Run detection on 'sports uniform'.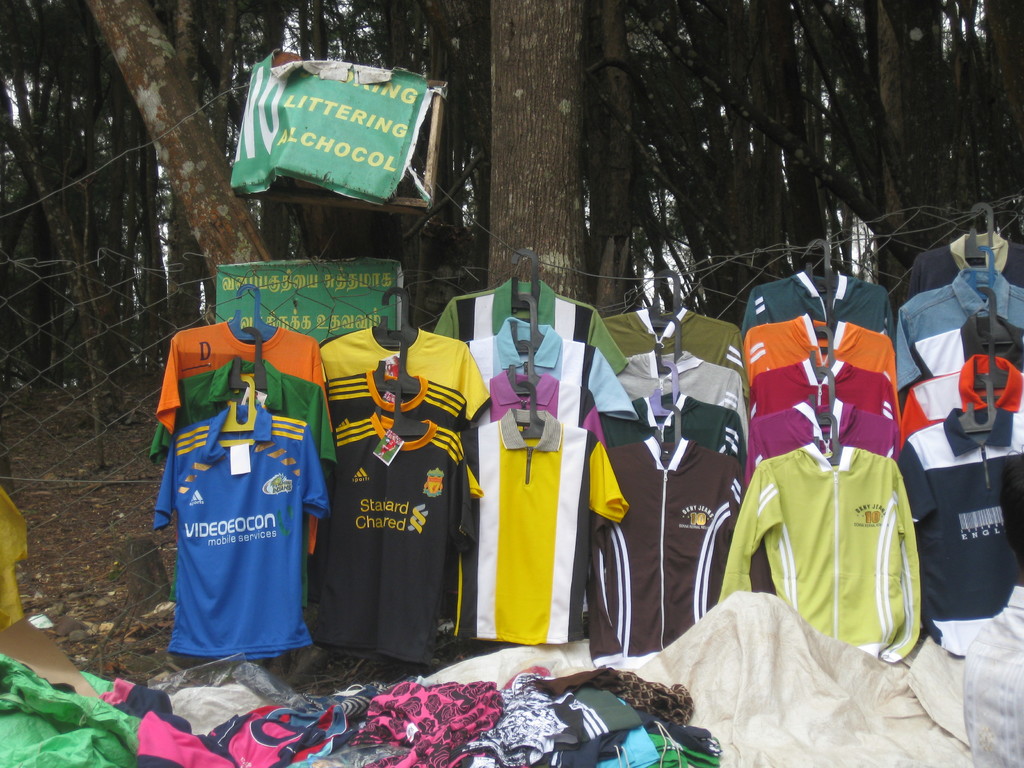
Result: locate(605, 299, 748, 375).
